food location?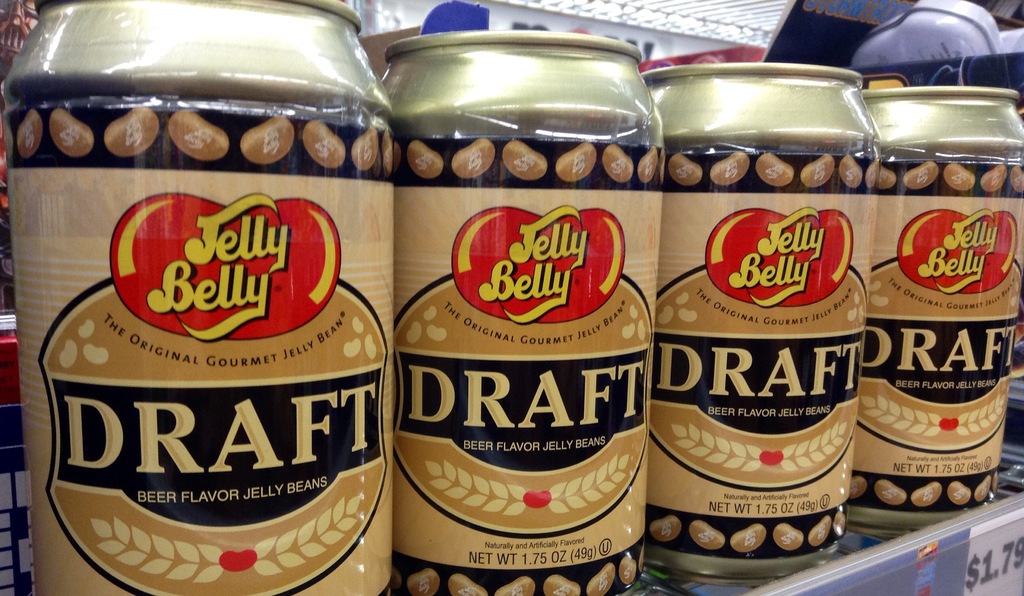
crop(863, 160, 878, 189)
